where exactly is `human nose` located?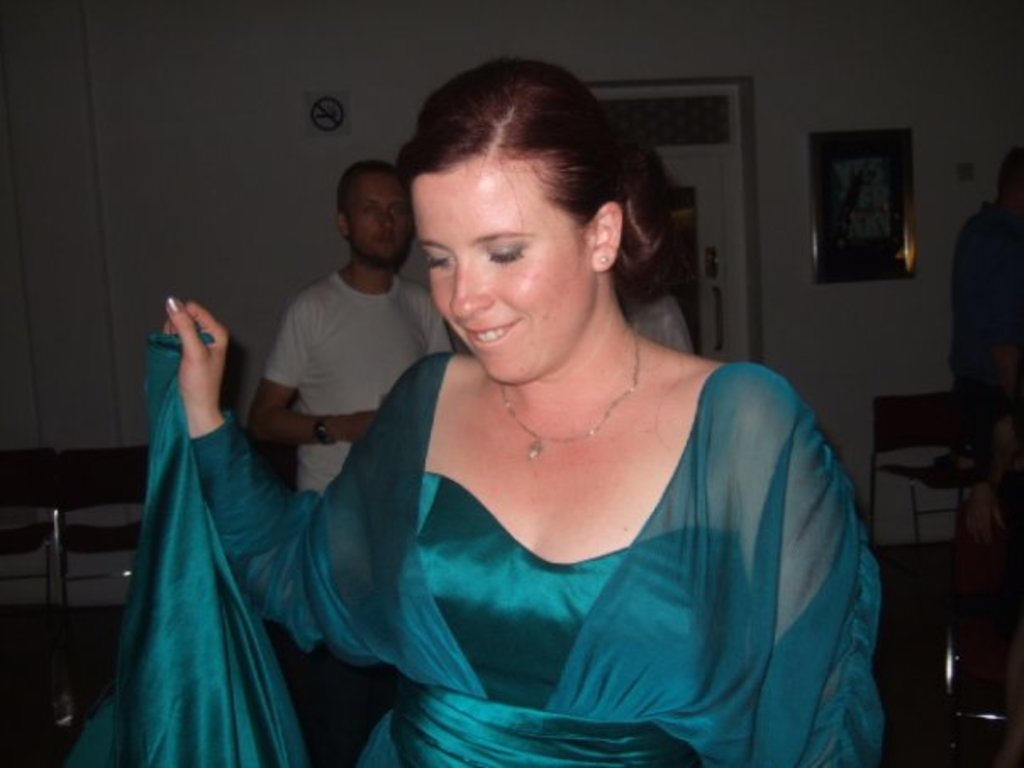
Its bounding box is rect(434, 244, 510, 322).
